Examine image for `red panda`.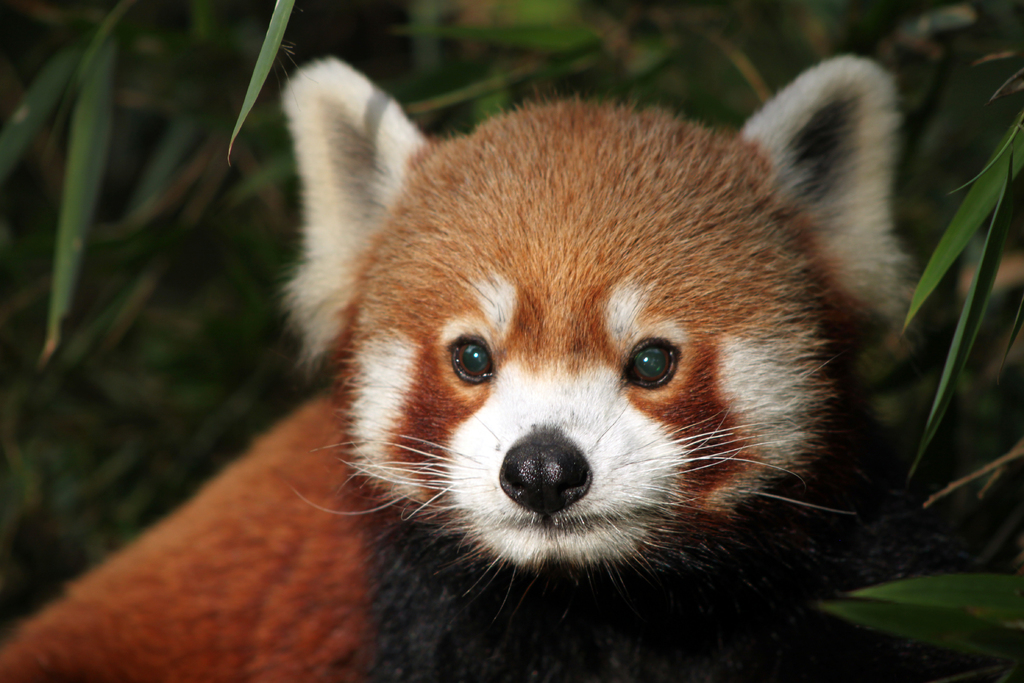
Examination result: box(1, 51, 911, 682).
